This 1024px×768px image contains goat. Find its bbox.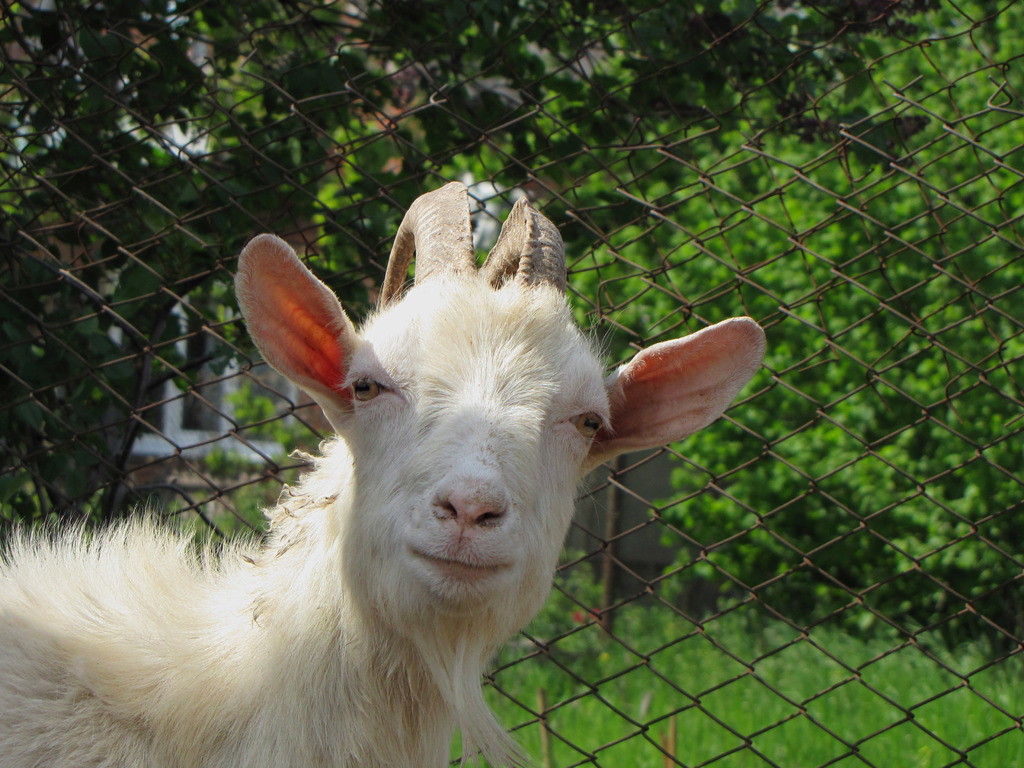
0 175 771 746.
